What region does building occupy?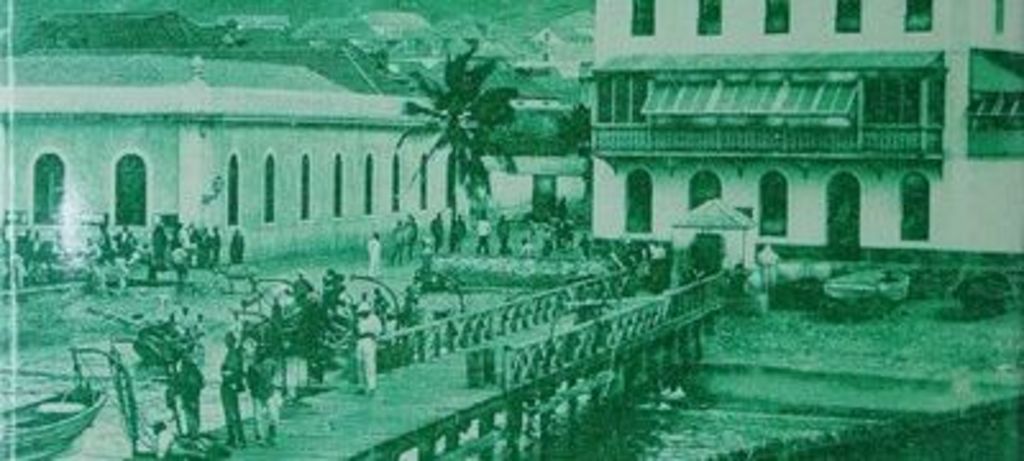
bbox=(589, 0, 1021, 269).
